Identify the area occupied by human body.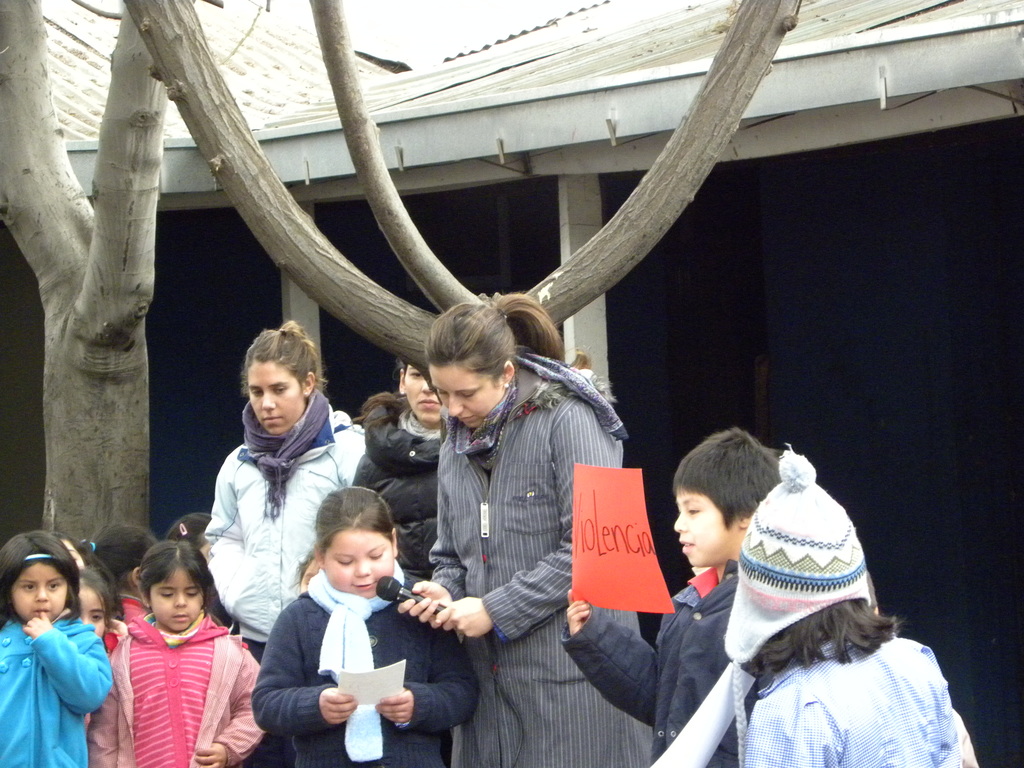
Area: (565, 563, 761, 767).
